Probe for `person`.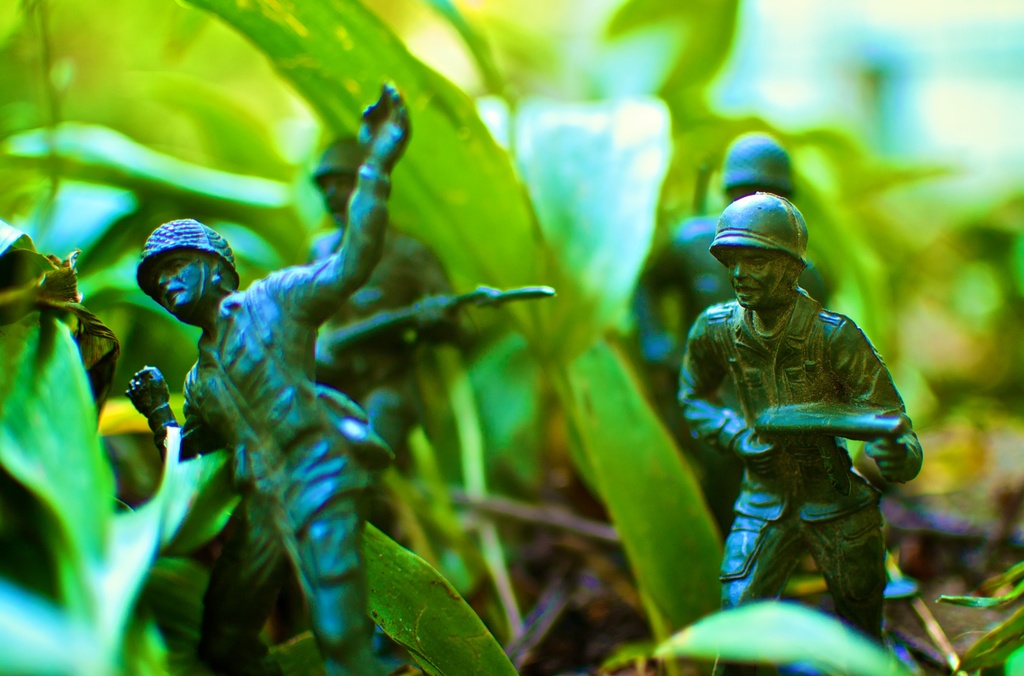
Probe result: x1=127, y1=79, x2=412, y2=675.
